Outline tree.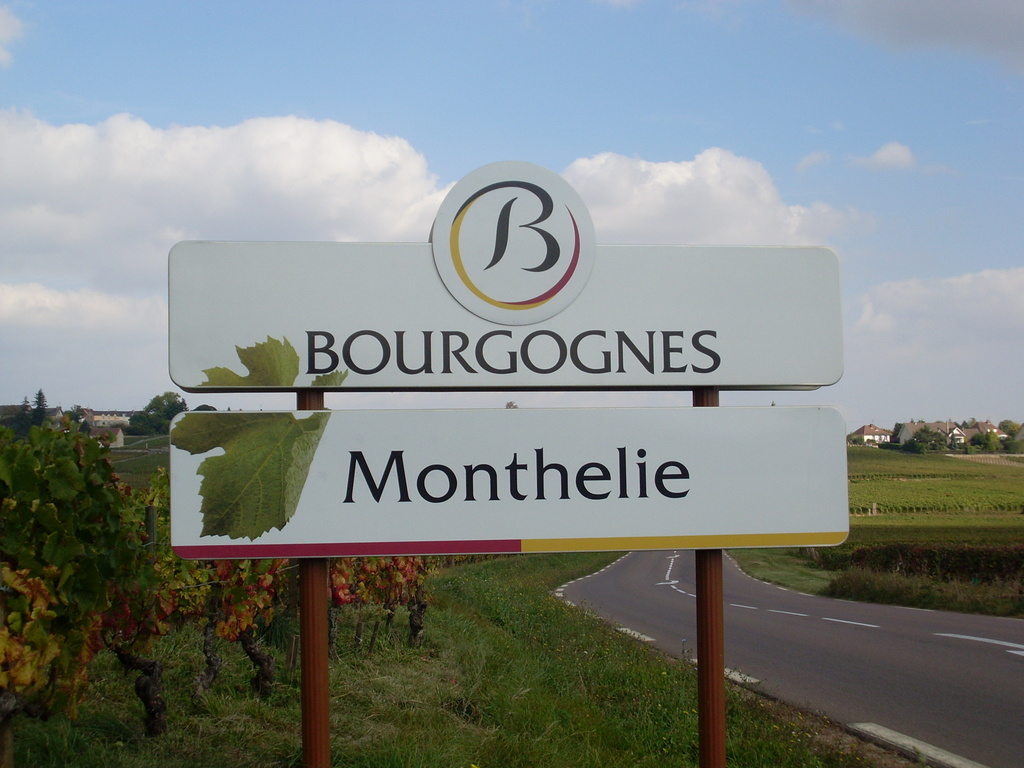
Outline: [left=970, top=428, right=1001, bottom=451].
